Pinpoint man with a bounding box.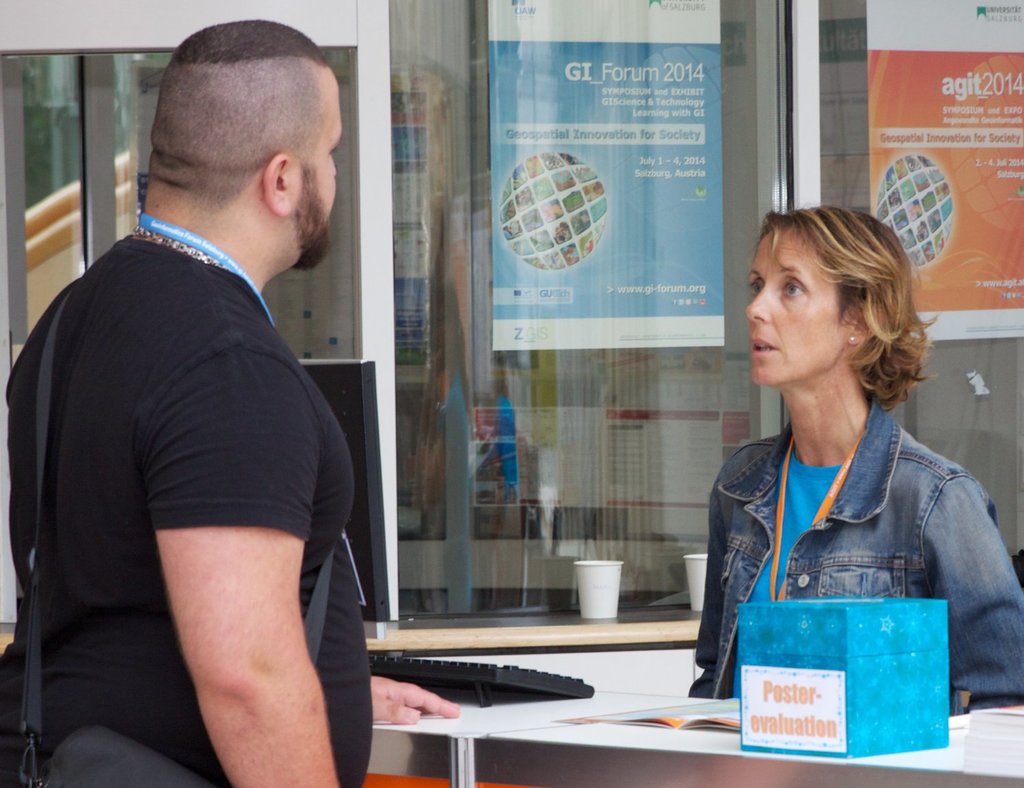
[left=25, top=48, right=392, bottom=773].
